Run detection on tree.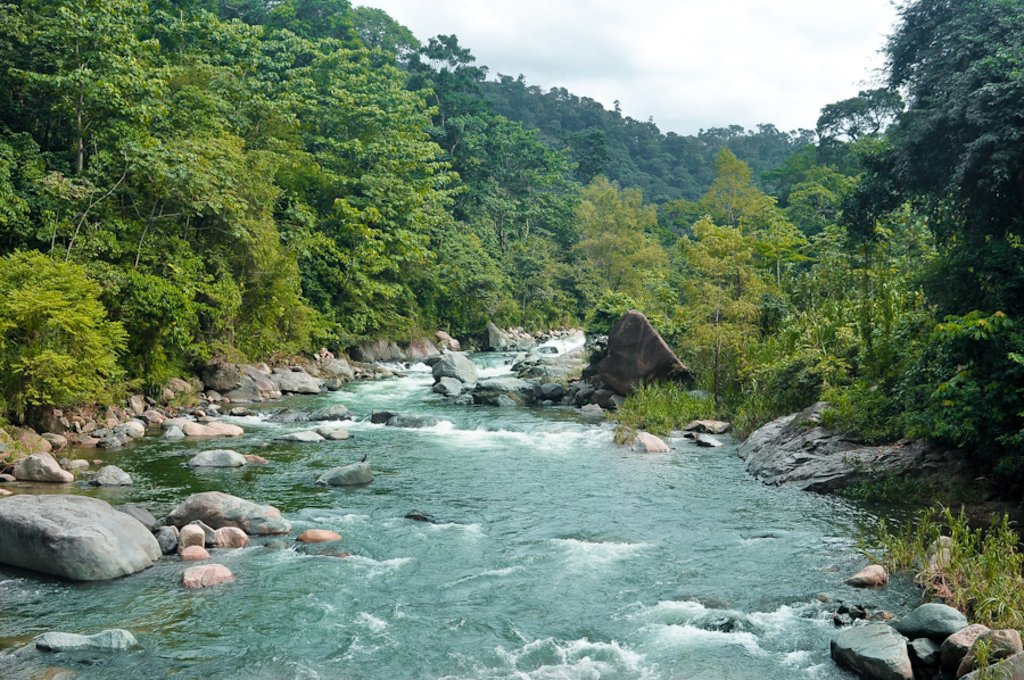
Result: x1=412, y1=32, x2=548, y2=161.
